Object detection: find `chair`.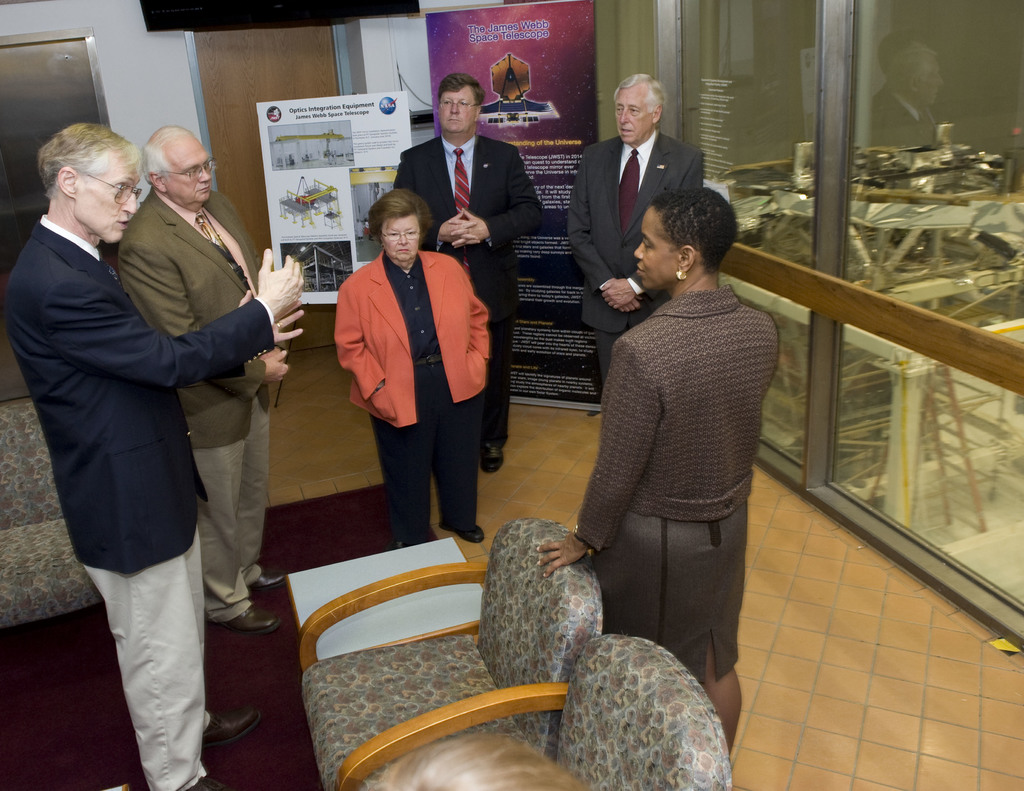
box(347, 633, 732, 790).
